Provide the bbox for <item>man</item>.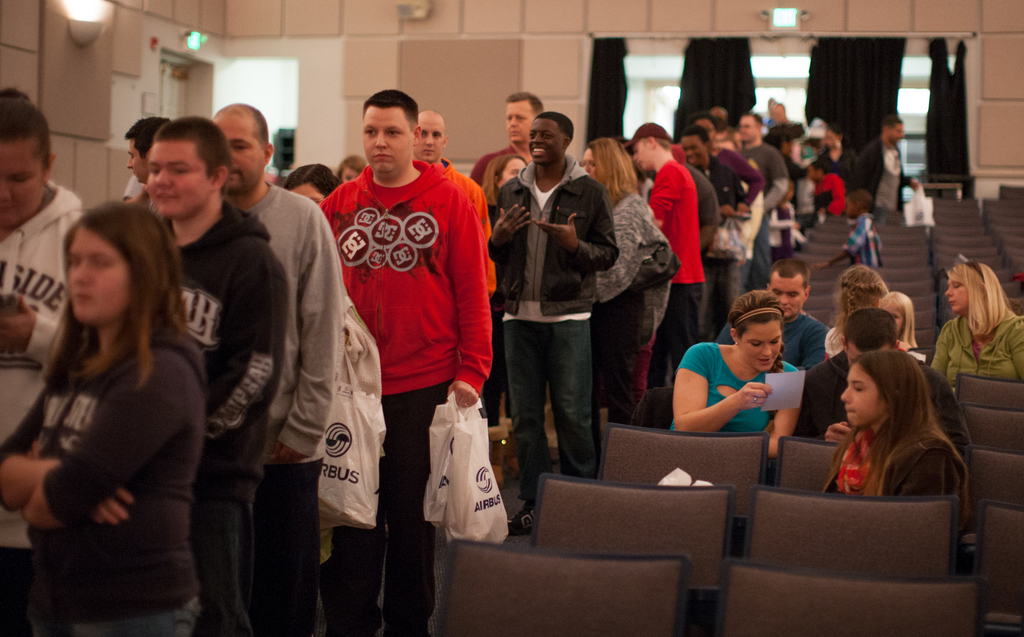
[727, 114, 793, 293].
